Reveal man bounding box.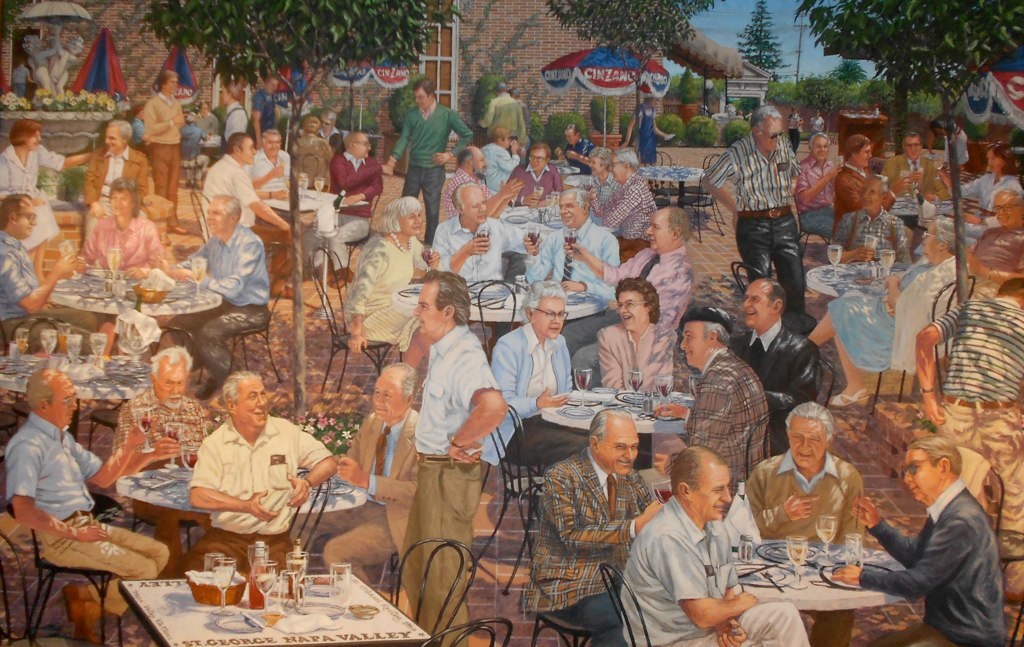
Revealed: {"left": 473, "top": 80, "right": 534, "bottom": 151}.
